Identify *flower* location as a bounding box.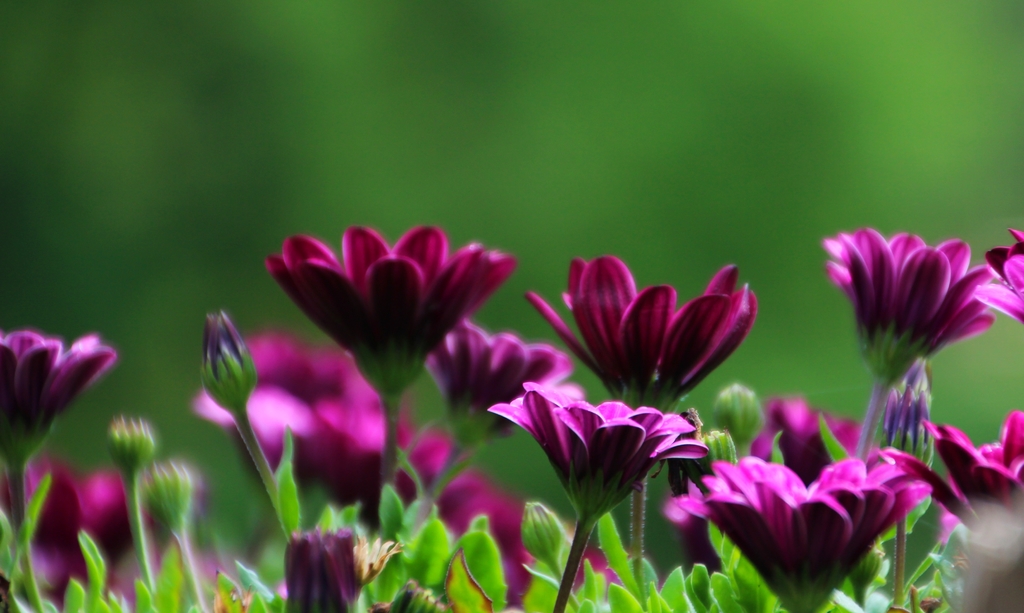
Rect(927, 466, 979, 549).
